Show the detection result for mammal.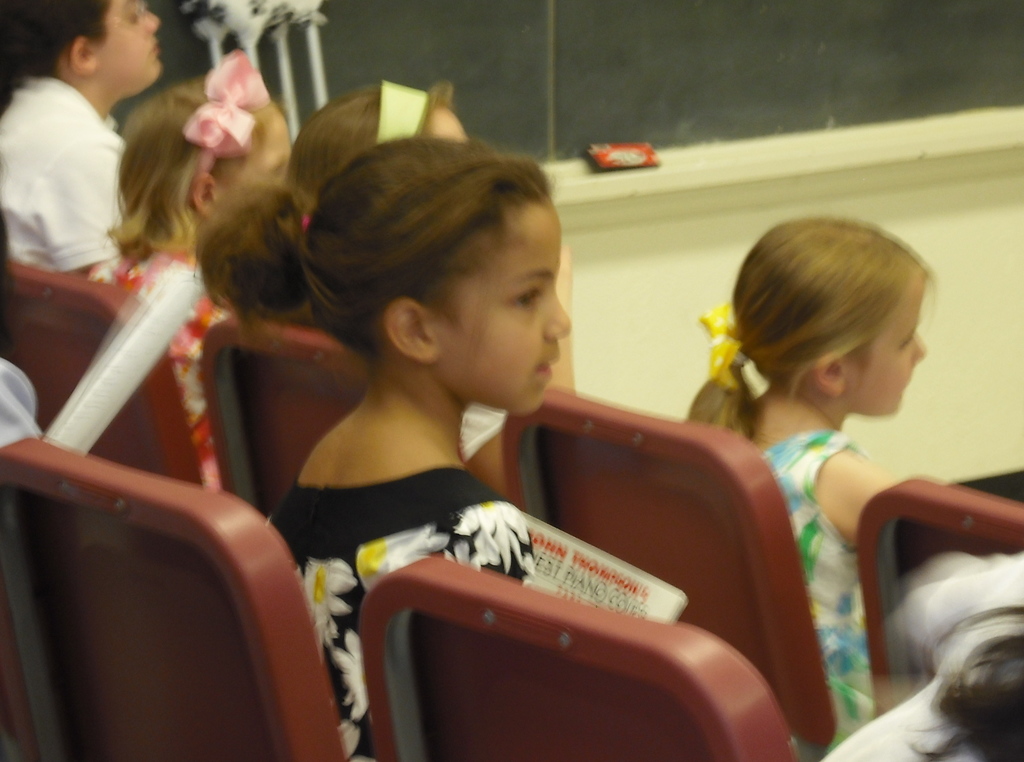
{"x1": 90, "y1": 50, "x2": 293, "y2": 508}.
